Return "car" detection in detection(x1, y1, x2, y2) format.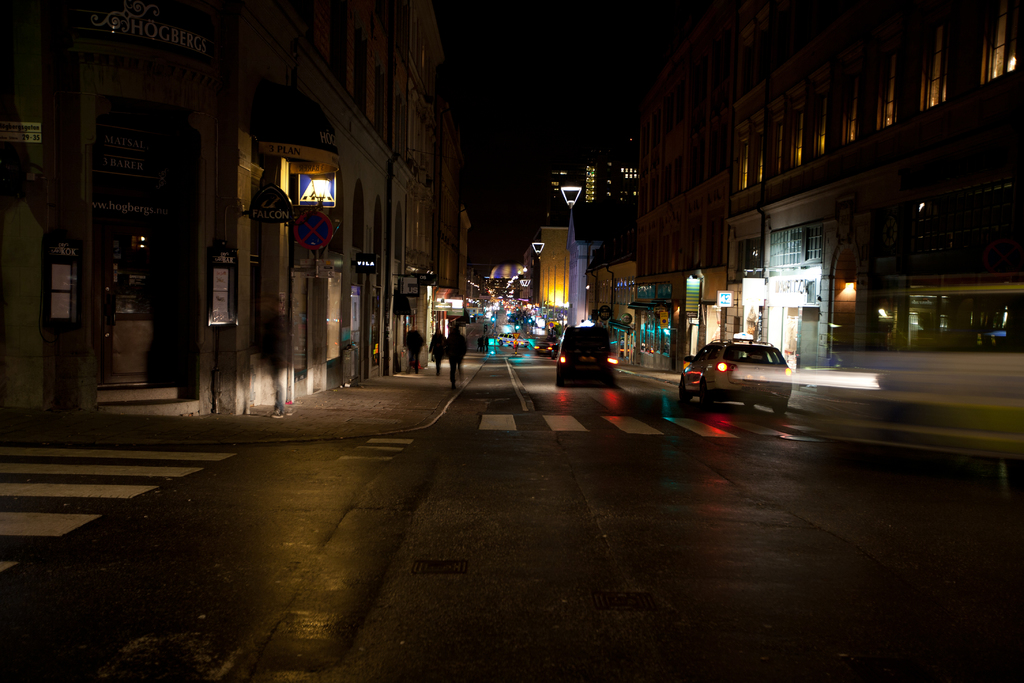
detection(531, 342, 554, 360).
